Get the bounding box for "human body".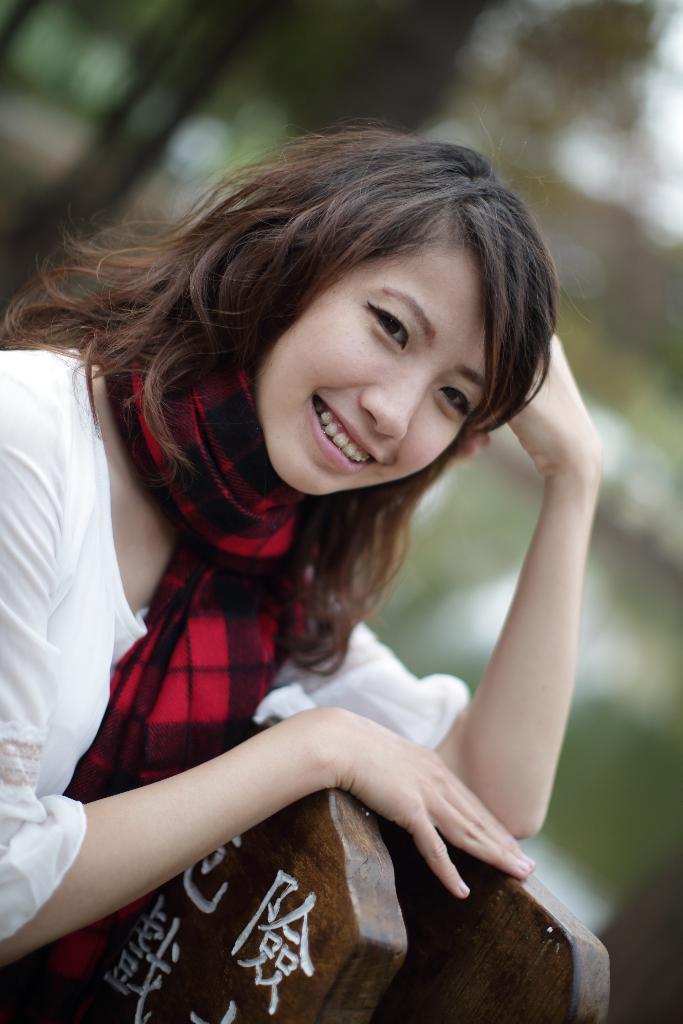
{"x1": 31, "y1": 93, "x2": 660, "y2": 1023}.
